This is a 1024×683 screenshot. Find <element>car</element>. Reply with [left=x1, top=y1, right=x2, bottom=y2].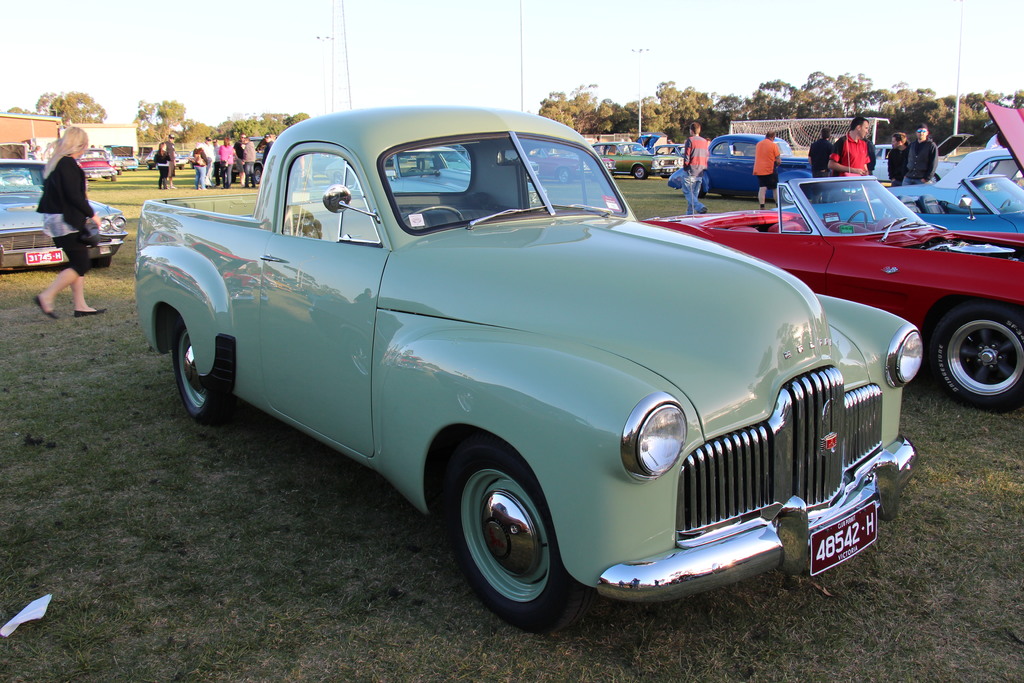
[left=714, top=131, right=819, bottom=202].
